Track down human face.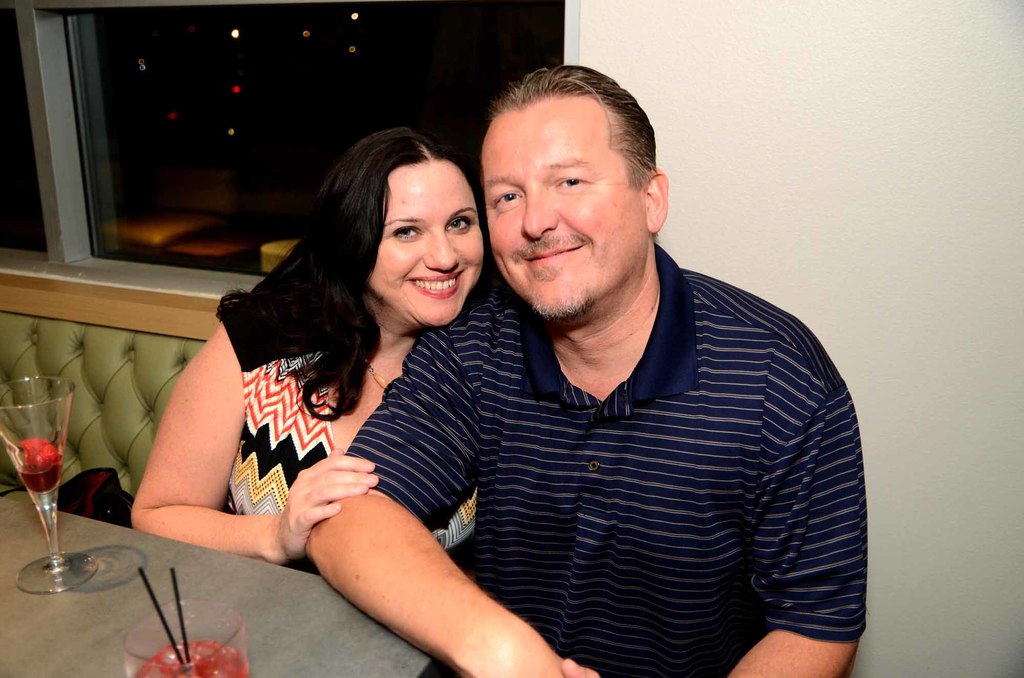
Tracked to bbox=[492, 95, 644, 313].
